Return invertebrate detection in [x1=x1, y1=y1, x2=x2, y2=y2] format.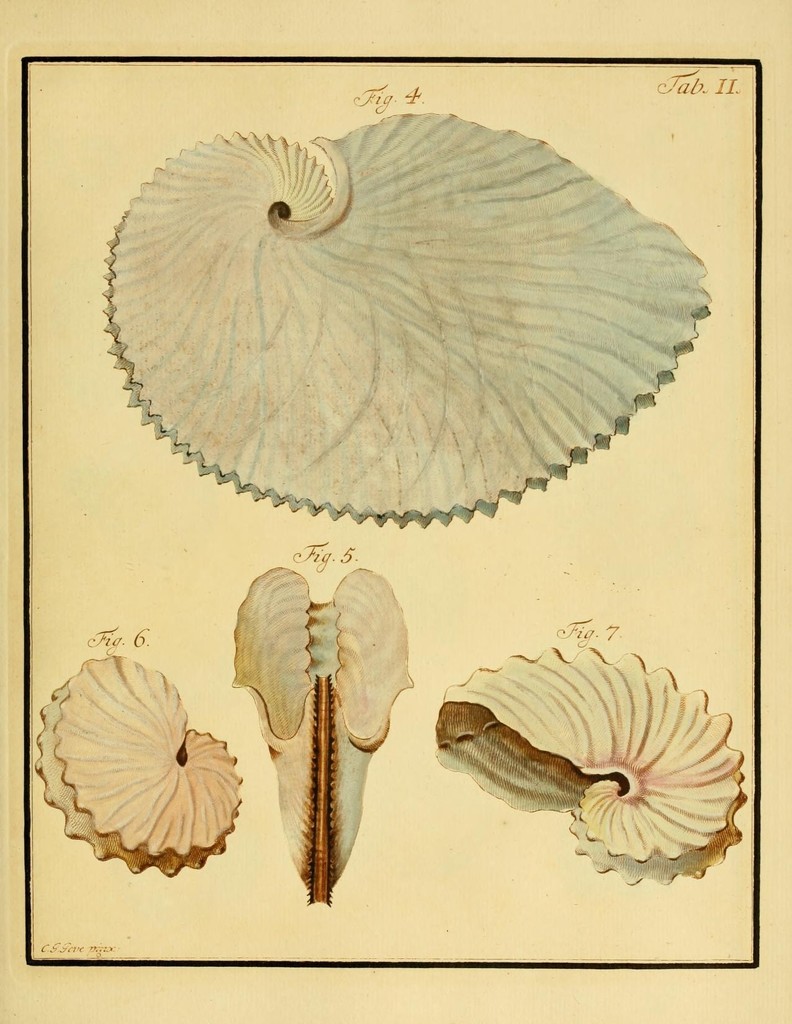
[x1=224, y1=563, x2=416, y2=904].
